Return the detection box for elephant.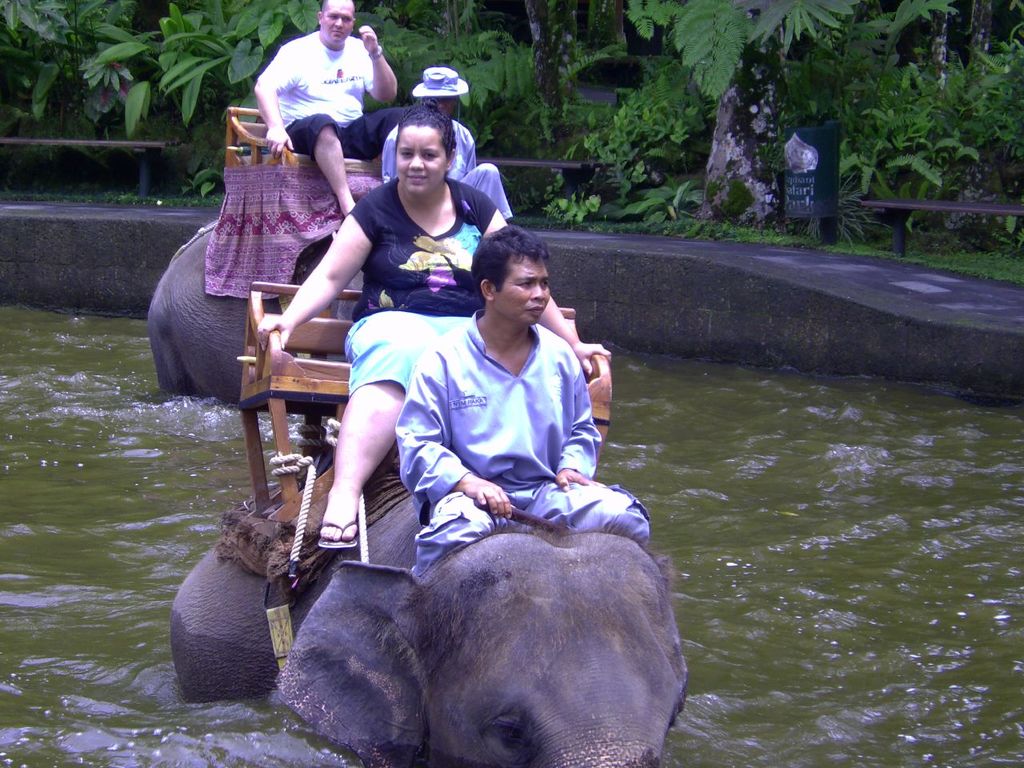
(left=146, top=219, right=375, bottom=410).
